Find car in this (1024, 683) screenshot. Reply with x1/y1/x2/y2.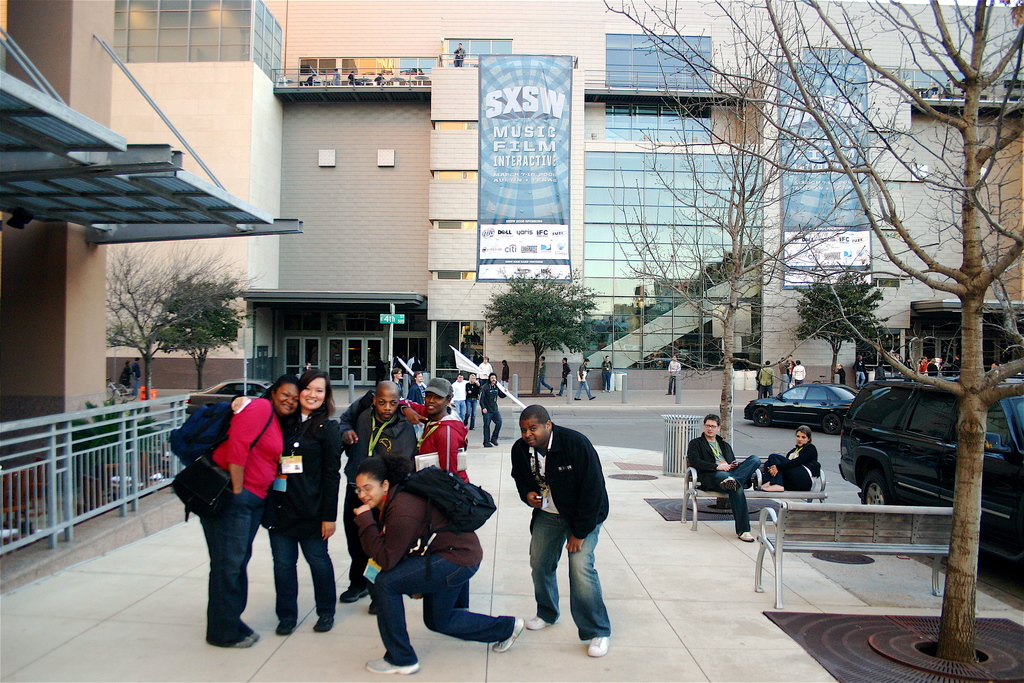
744/380/858/435.
